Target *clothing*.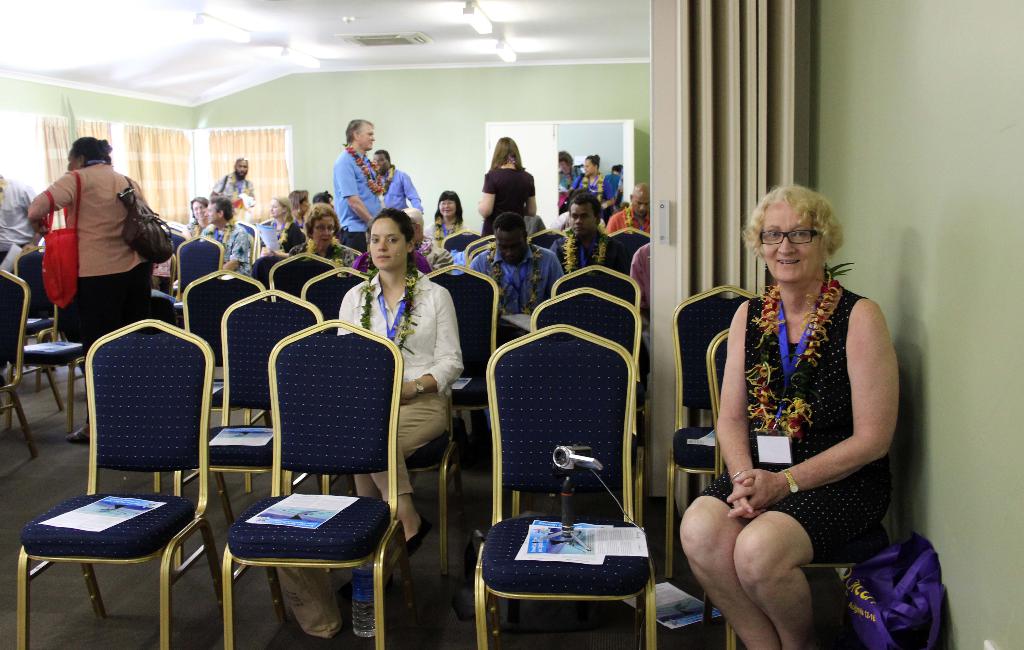
Target region: rect(42, 153, 160, 368).
